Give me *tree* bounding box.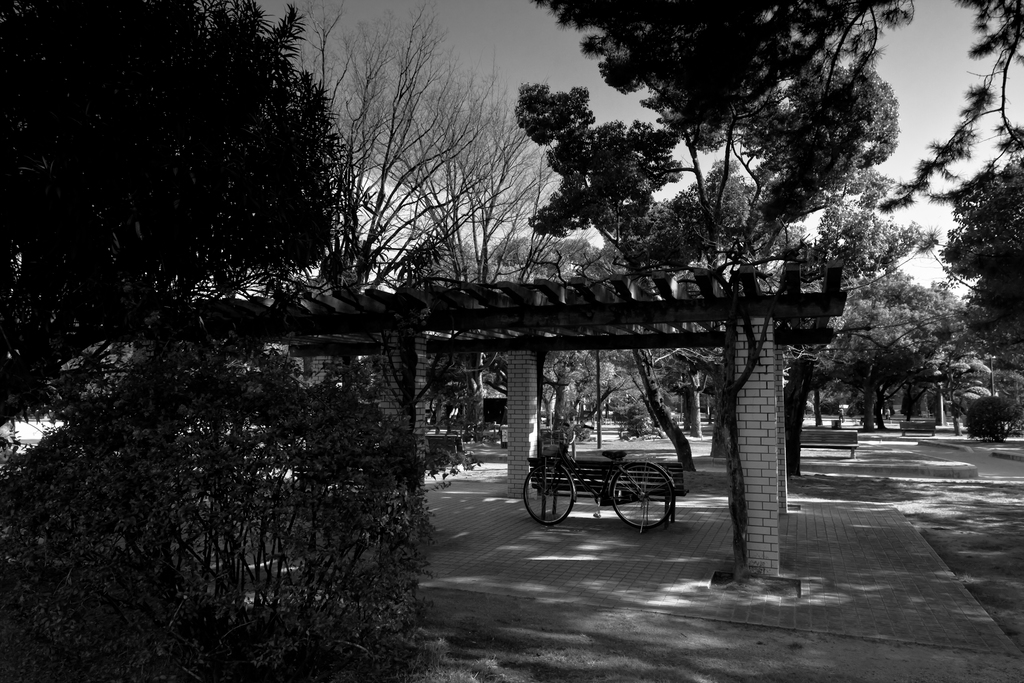
box=[939, 154, 1023, 368].
